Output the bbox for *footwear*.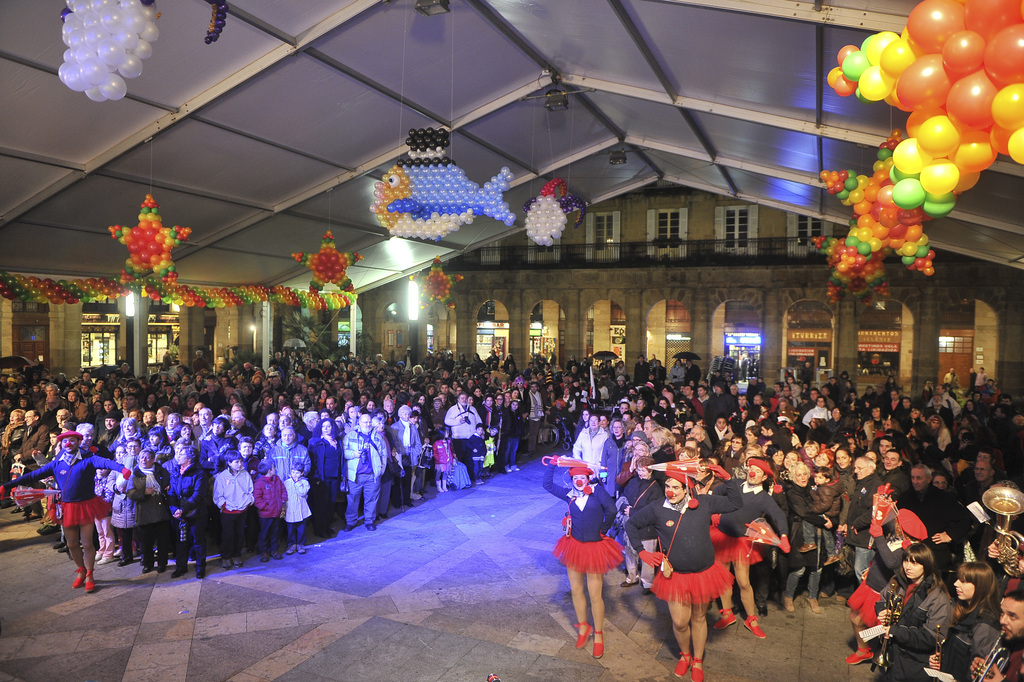
detection(22, 516, 44, 523).
